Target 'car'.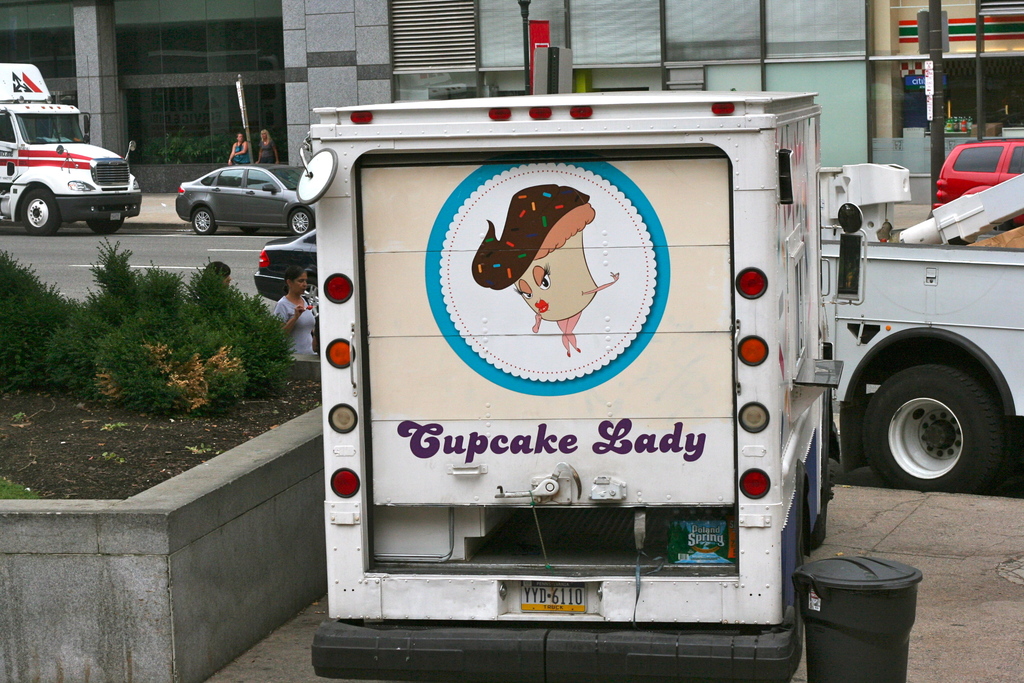
Target region: bbox(173, 163, 317, 236).
